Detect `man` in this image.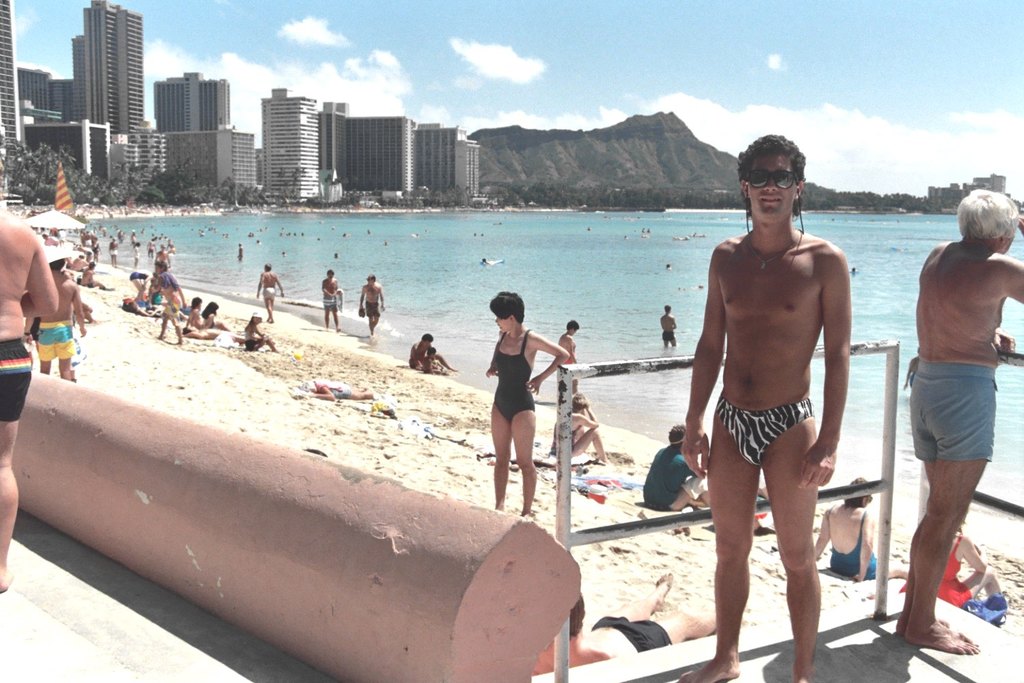
Detection: bbox(323, 270, 344, 331).
